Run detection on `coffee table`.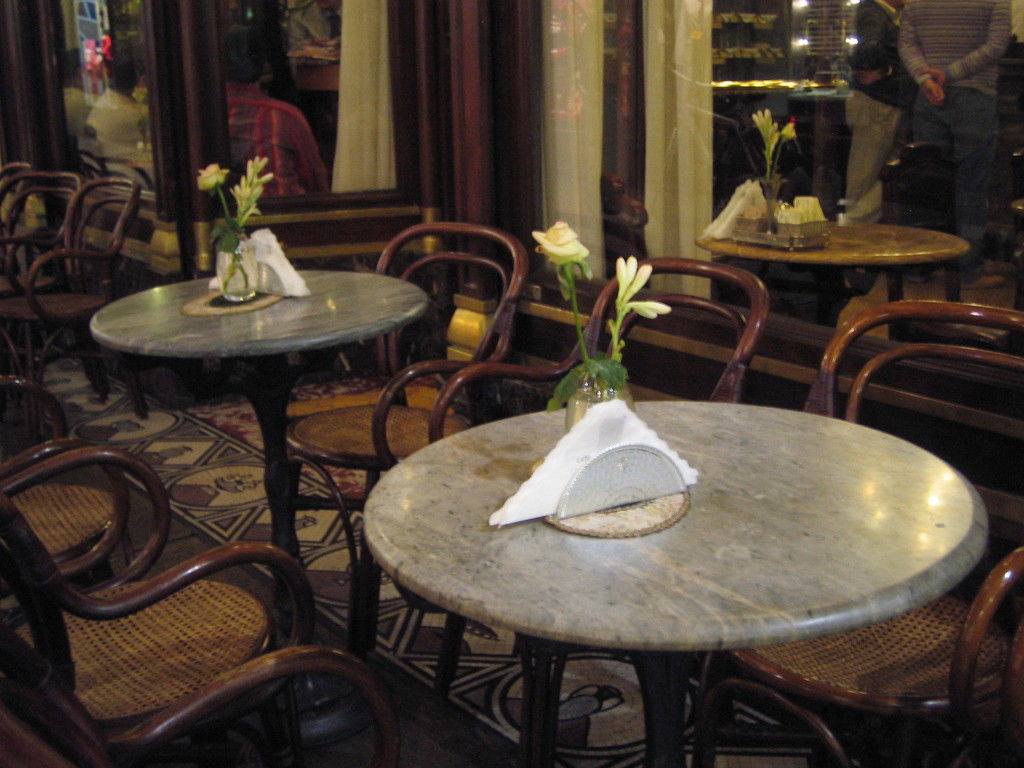
Result: 90/268/435/646.
